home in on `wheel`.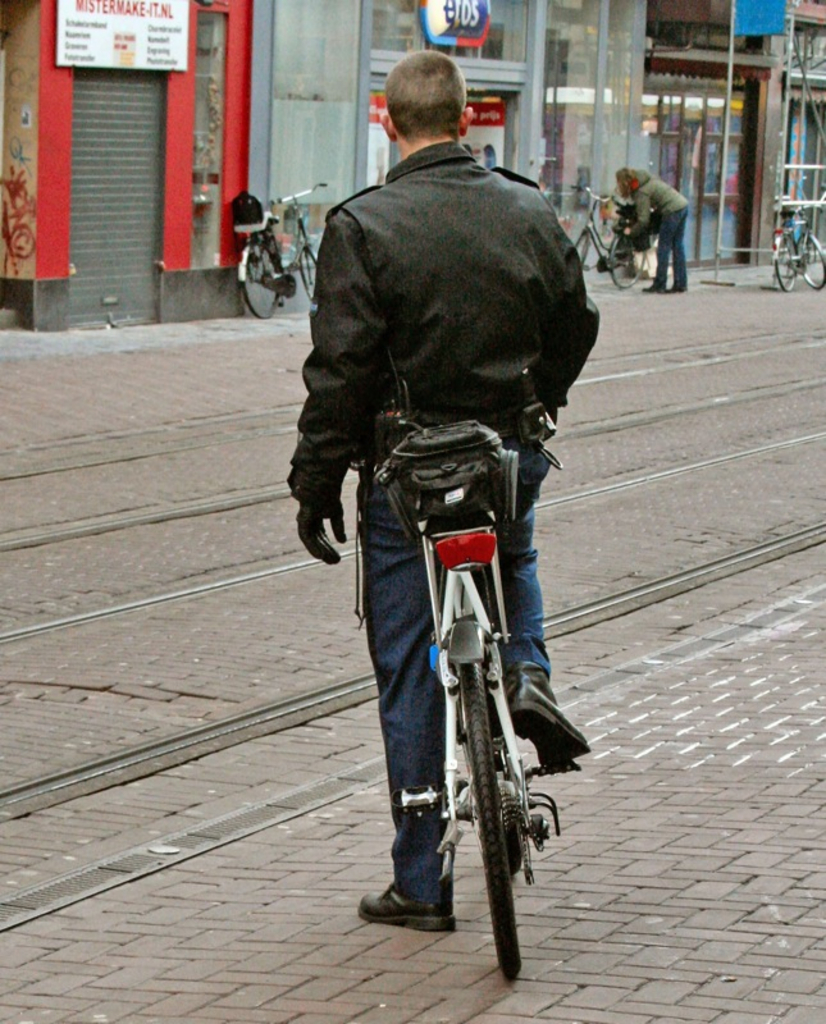
Homed in at [300,246,318,300].
